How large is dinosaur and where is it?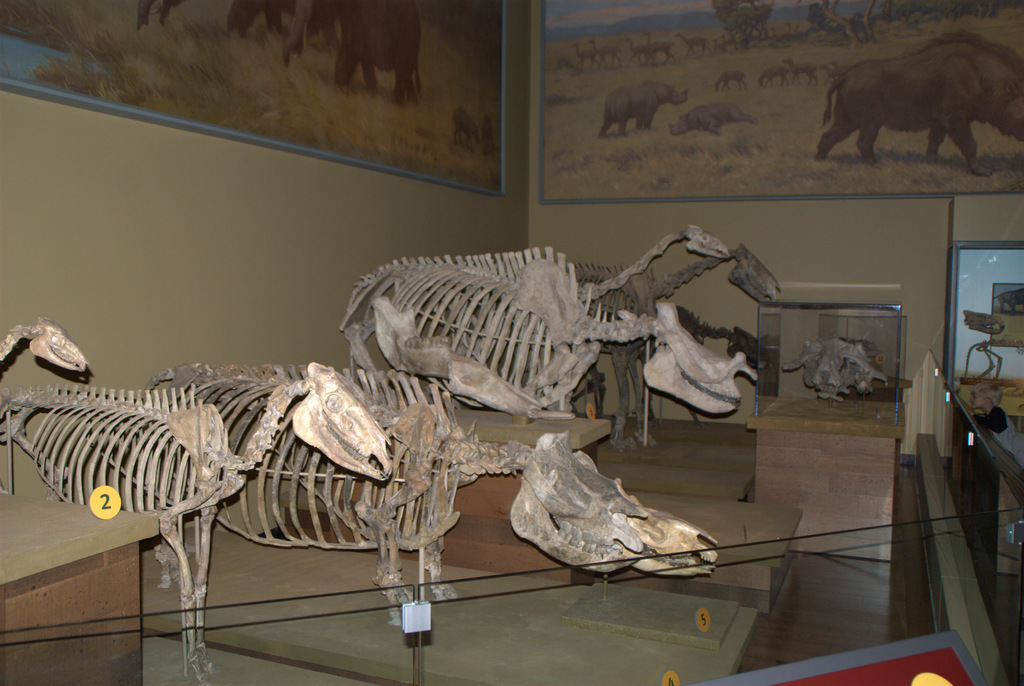
Bounding box: {"left": 783, "top": 336, "right": 886, "bottom": 404}.
